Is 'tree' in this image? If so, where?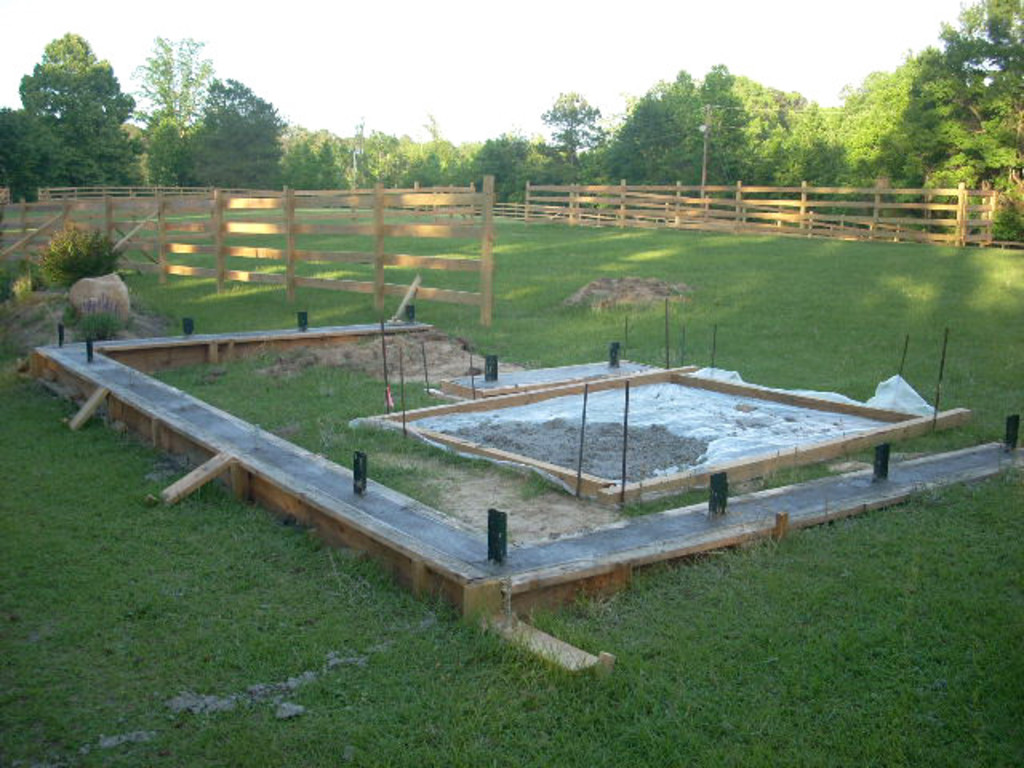
Yes, at [x1=16, y1=14, x2=128, y2=182].
